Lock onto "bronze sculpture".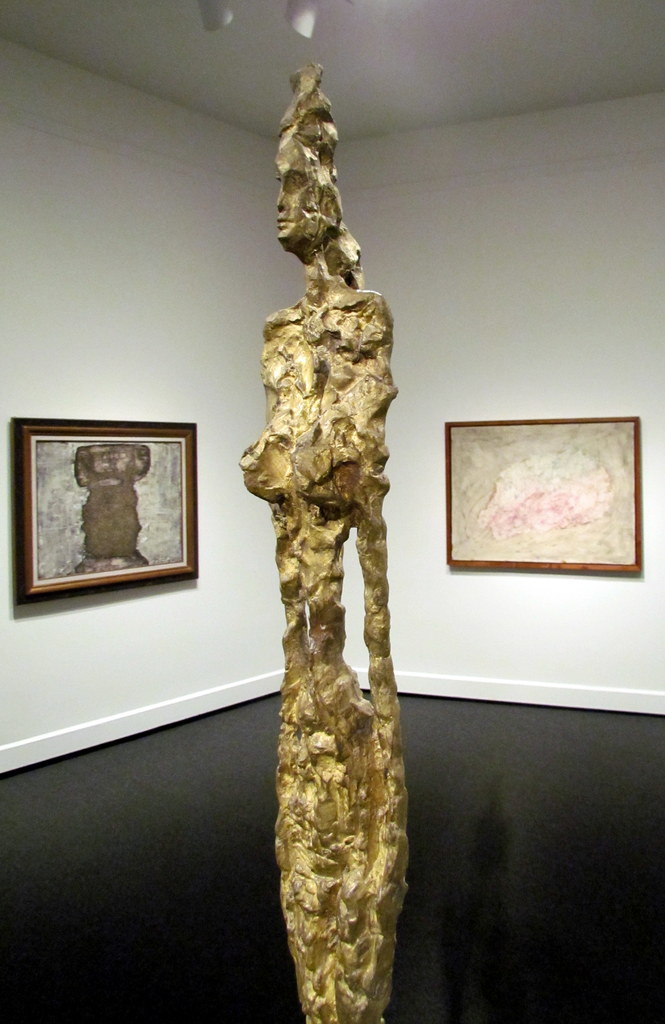
Locked: [x1=239, y1=68, x2=413, y2=1023].
